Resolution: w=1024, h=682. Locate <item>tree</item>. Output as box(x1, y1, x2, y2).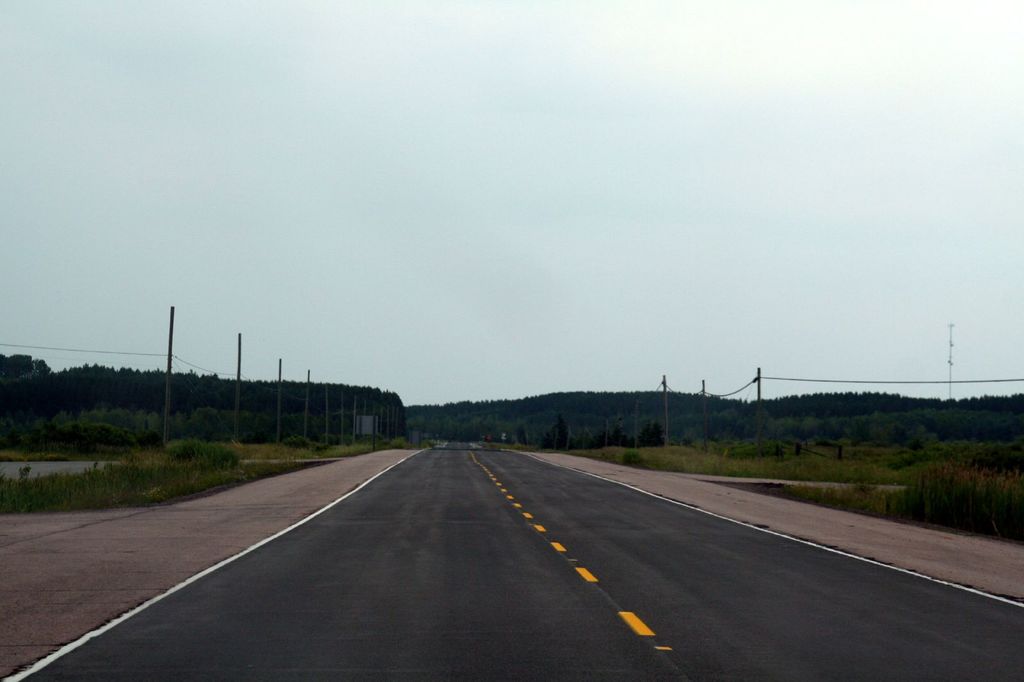
box(639, 419, 665, 447).
